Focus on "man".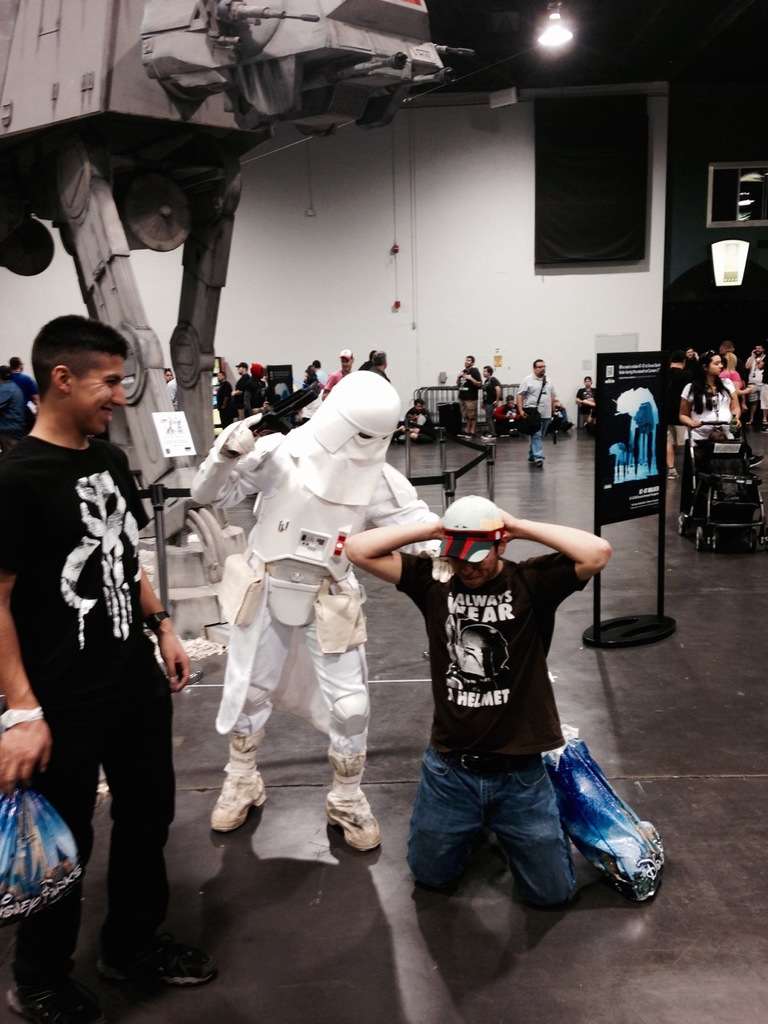
Focused at bbox=[198, 376, 462, 842].
